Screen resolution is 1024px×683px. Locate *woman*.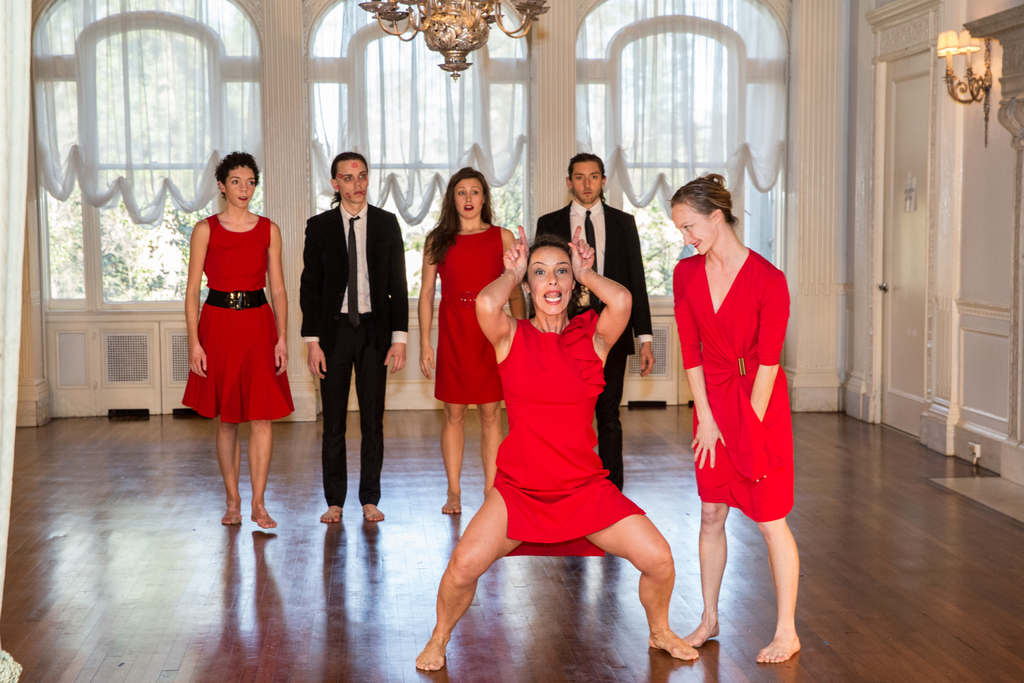
[179, 151, 294, 529].
